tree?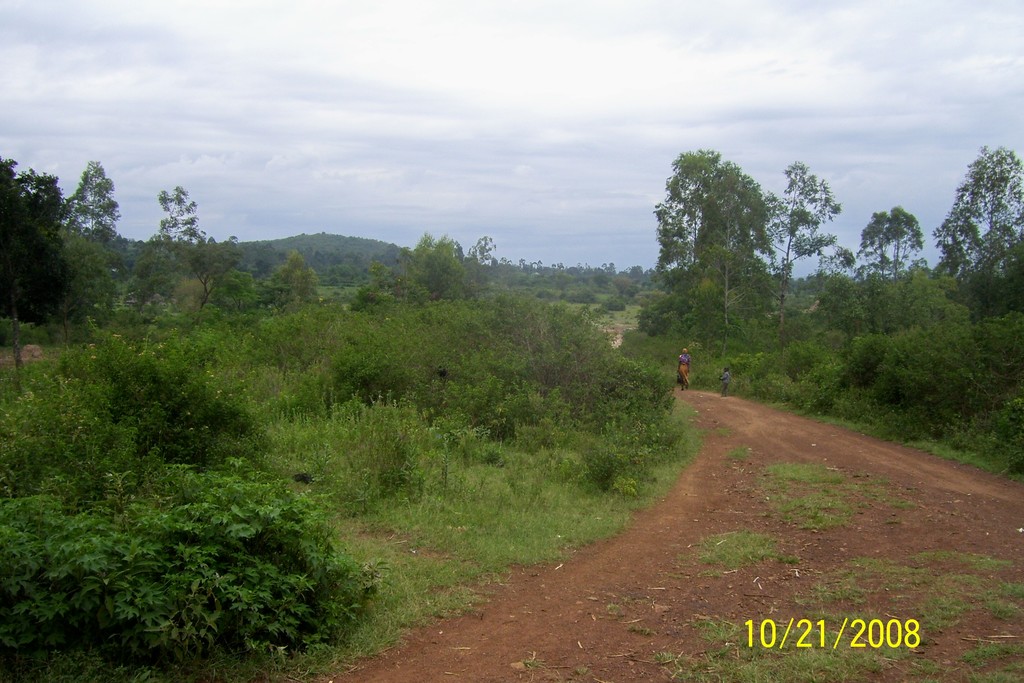
x1=892, y1=204, x2=922, y2=302
